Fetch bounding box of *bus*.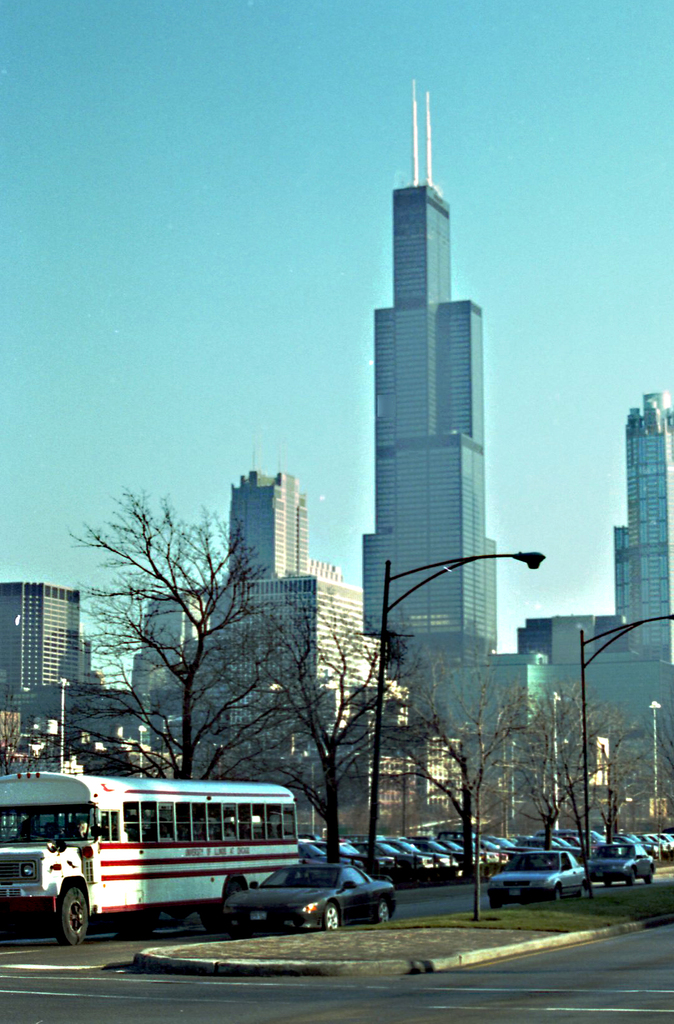
Bbox: bbox=[0, 774, 305, 948].
